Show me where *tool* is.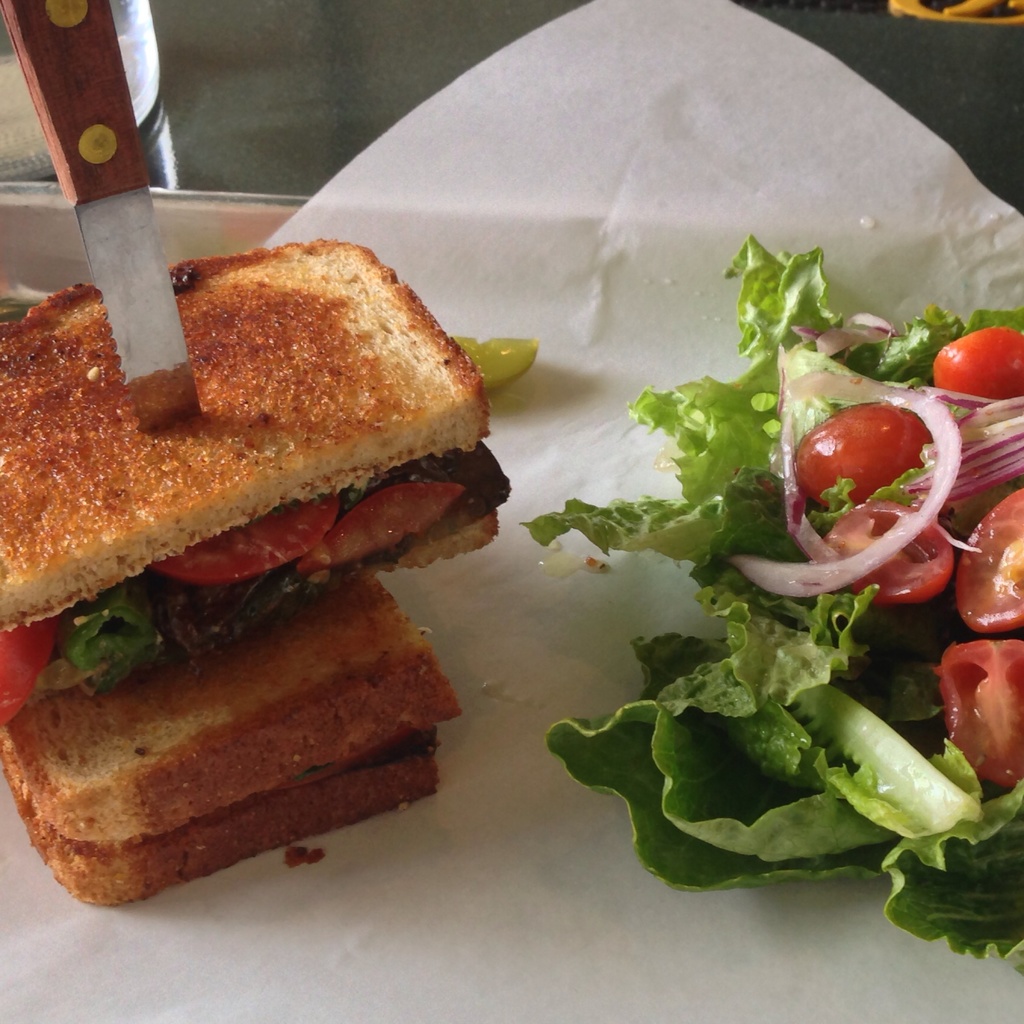
*tool* is at (left=0, top=0, right=197, bottom=435).
